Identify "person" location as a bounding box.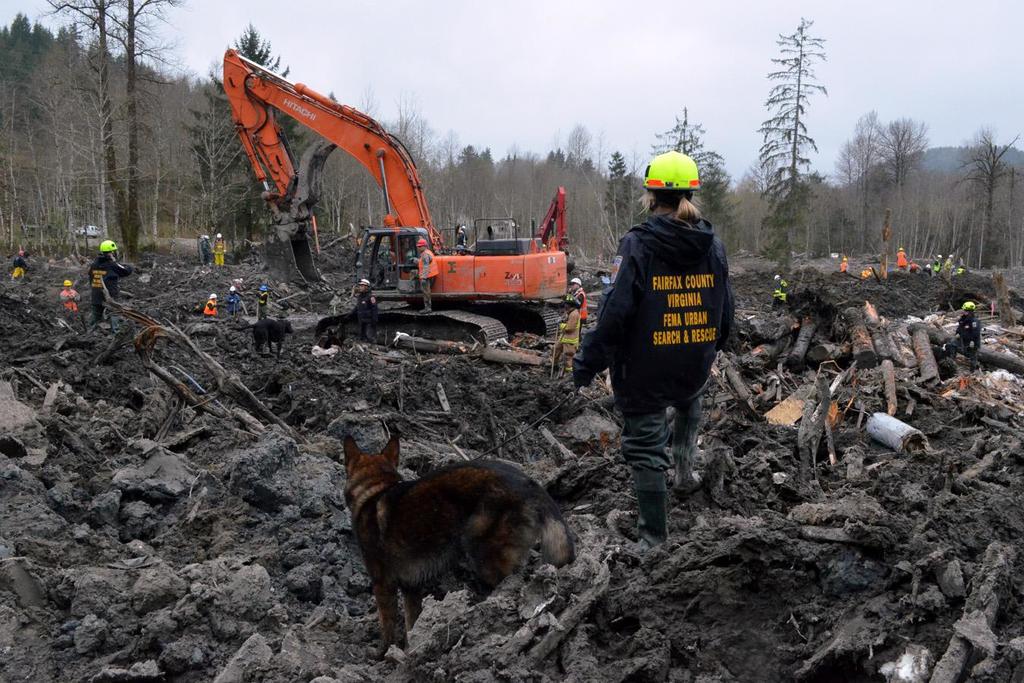
(357, 278, 377, 339).
